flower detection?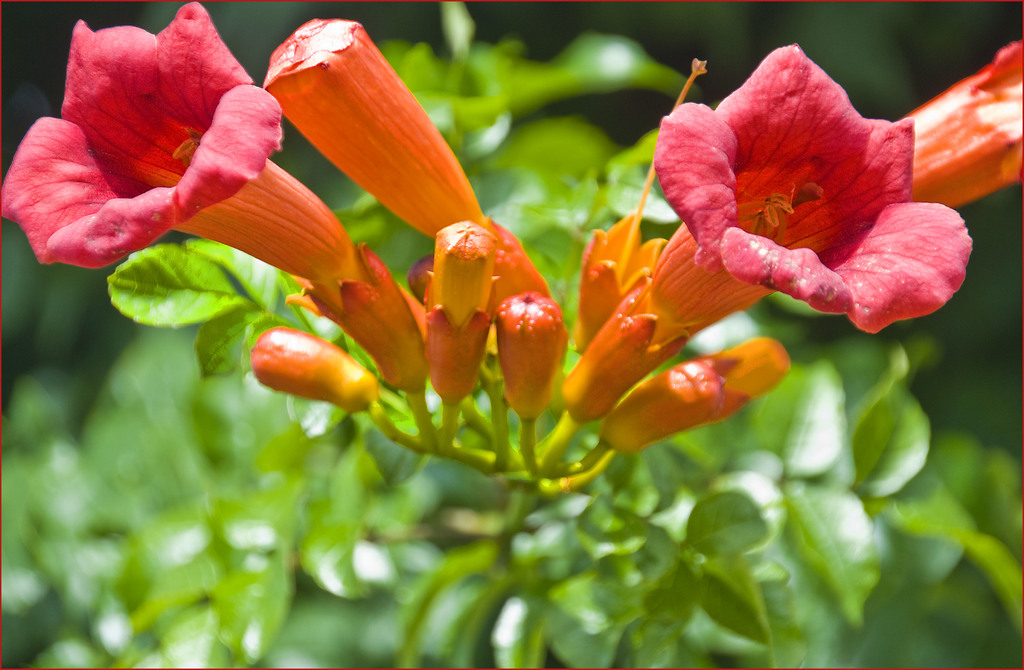
<region>0, 0, 424, 404</region>
